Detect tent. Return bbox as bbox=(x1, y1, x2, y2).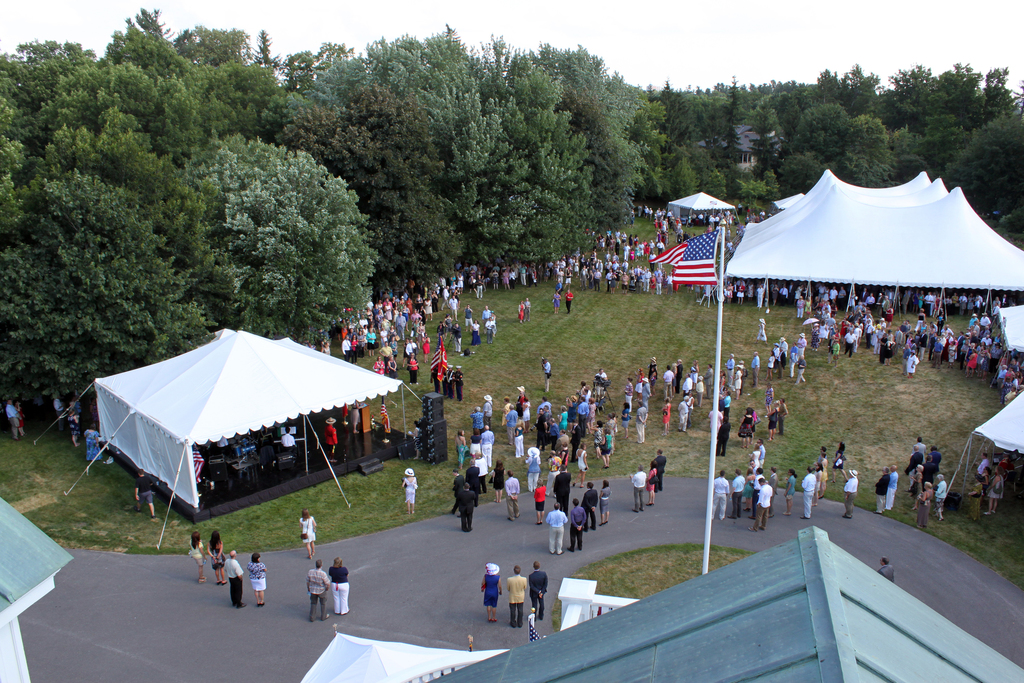
bbox=(936, 393, 1023, 506).
